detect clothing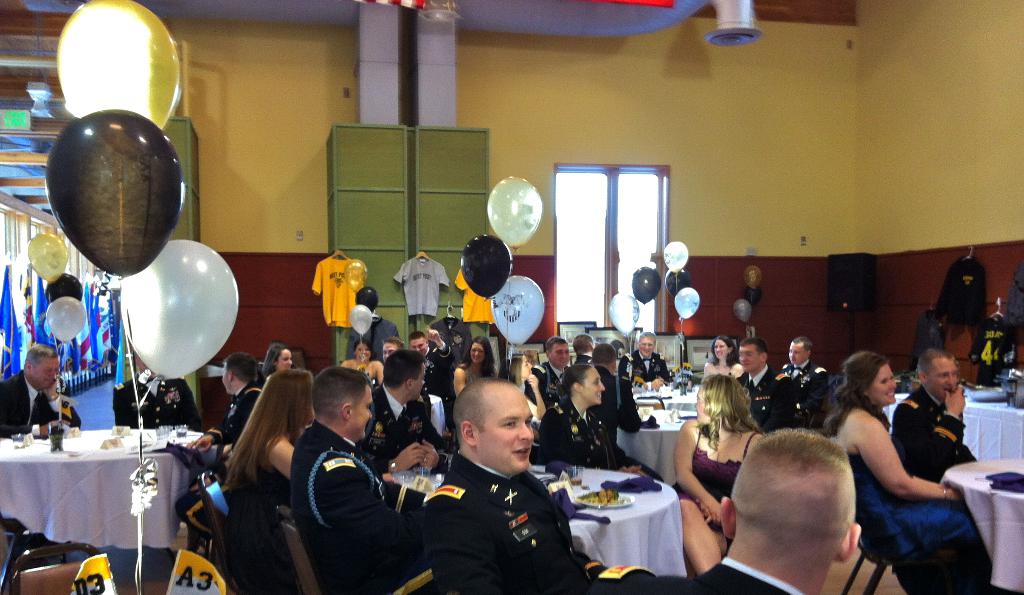
(394,258,451,314)
